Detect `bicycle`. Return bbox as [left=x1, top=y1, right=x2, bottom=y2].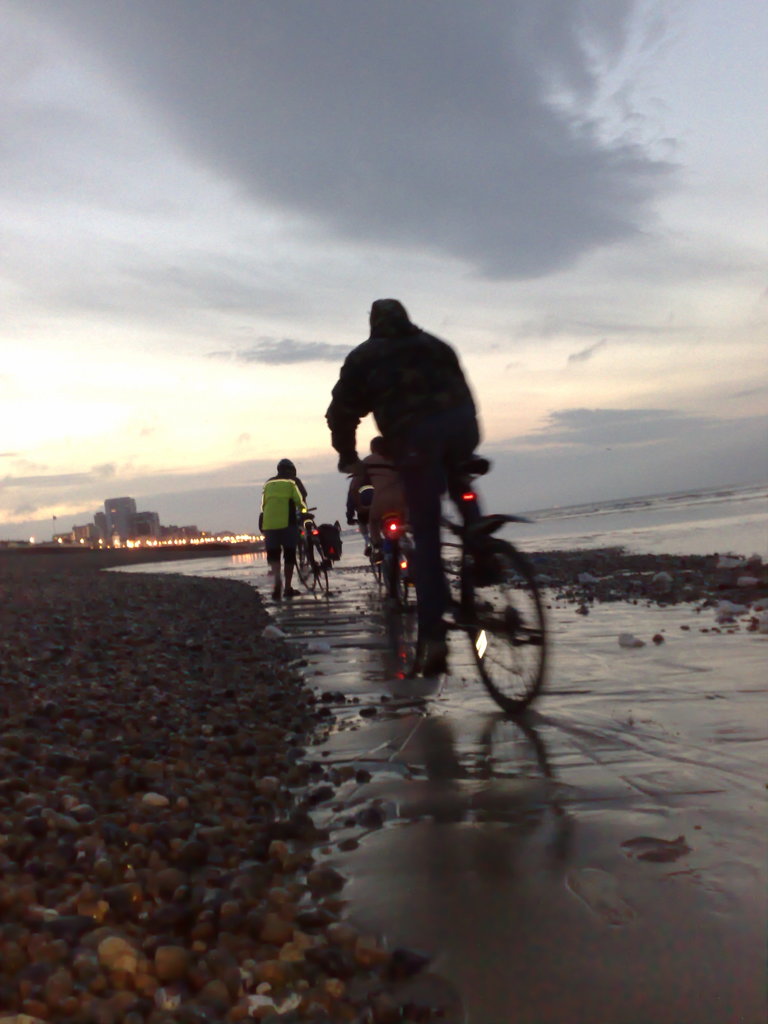
[left=289, top=506, right=333, bottom=597].
